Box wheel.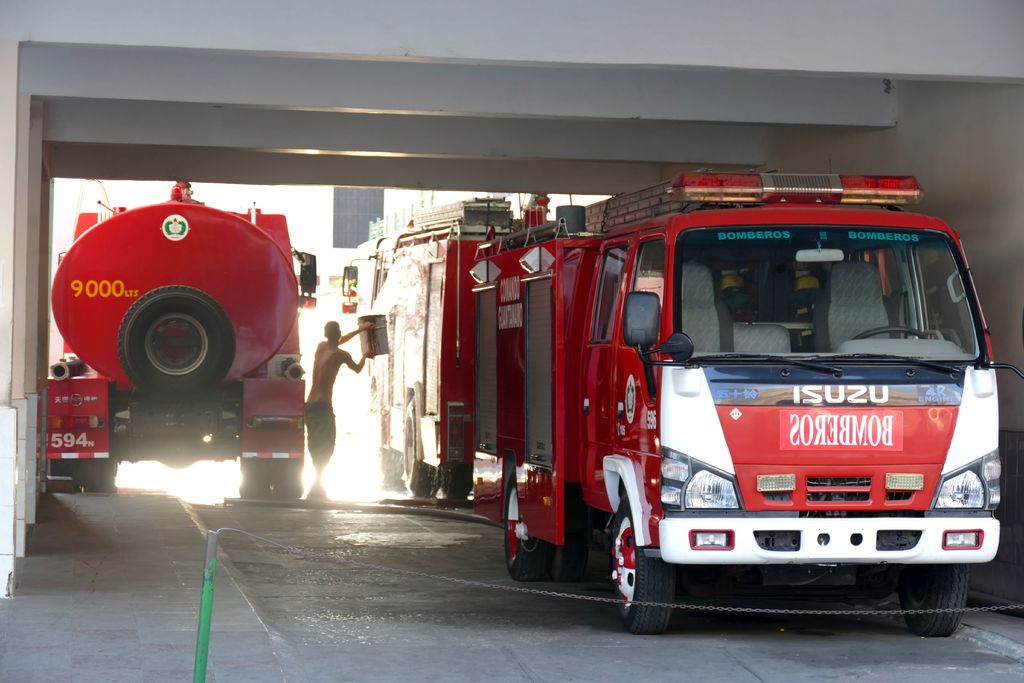
<region>621, 507, 689, 630</region>.
